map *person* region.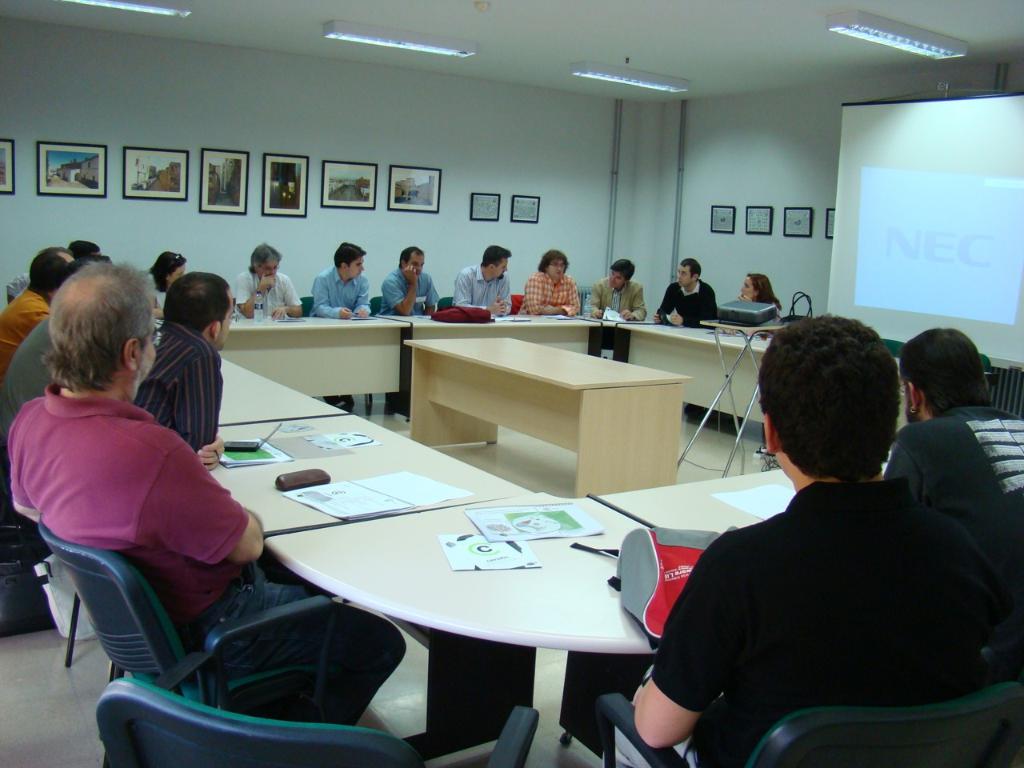
Mapped to (x1=738, y1=274, x2=786, y2=320).
